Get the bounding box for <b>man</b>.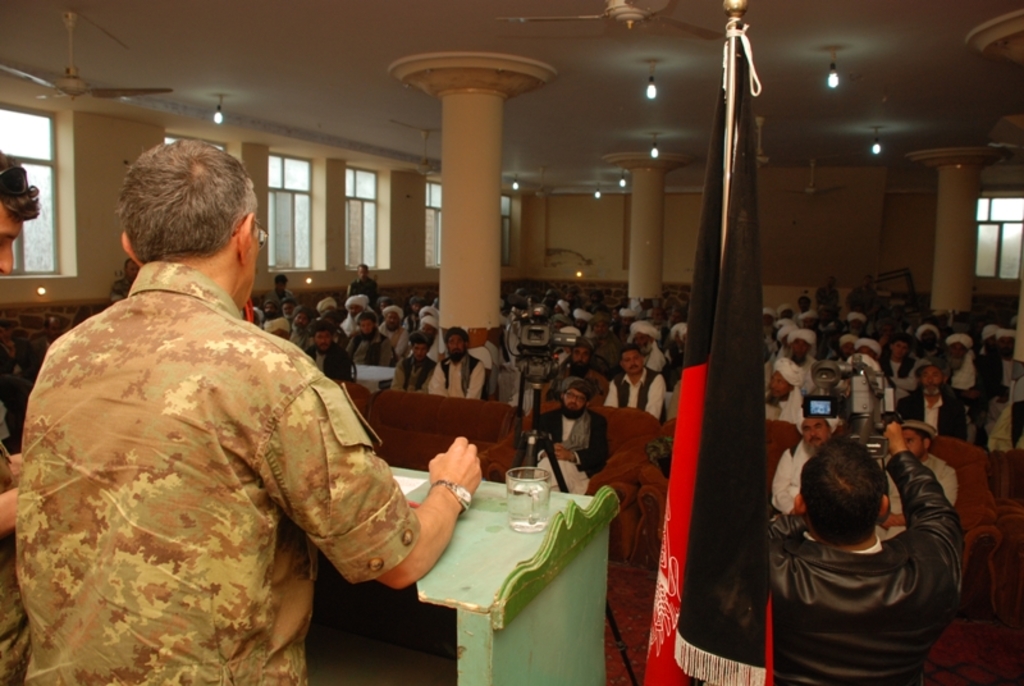
rect(0, 150, 33, 685).
